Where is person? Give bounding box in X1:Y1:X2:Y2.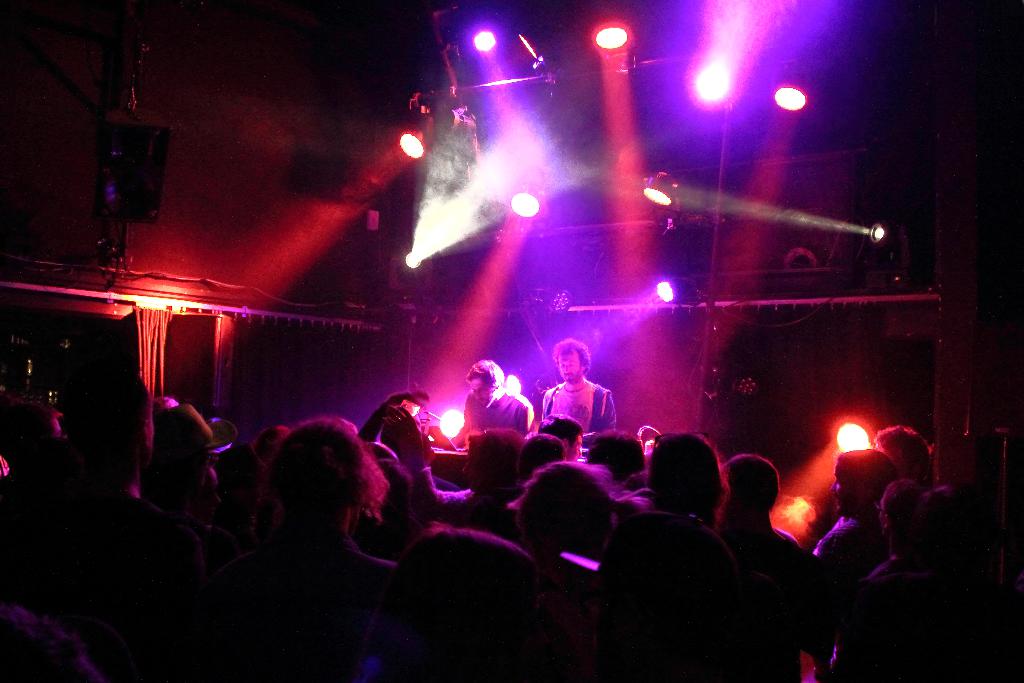
448:360:536:445.
